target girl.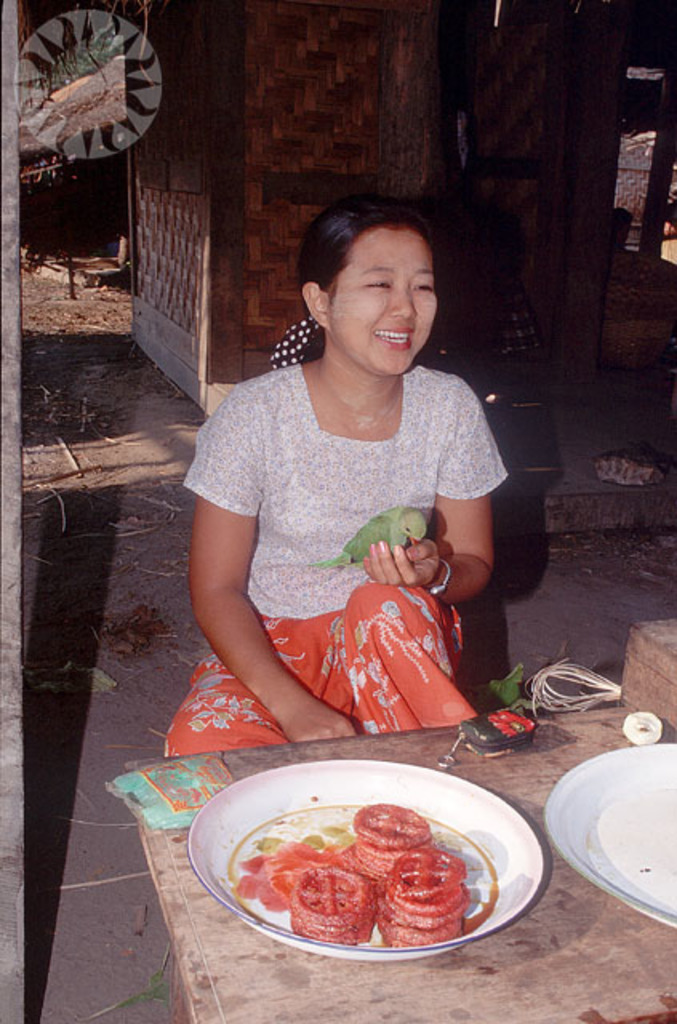
Target region: {"left": 160, "top": 198, "right": 507, "bottom": 760}.
